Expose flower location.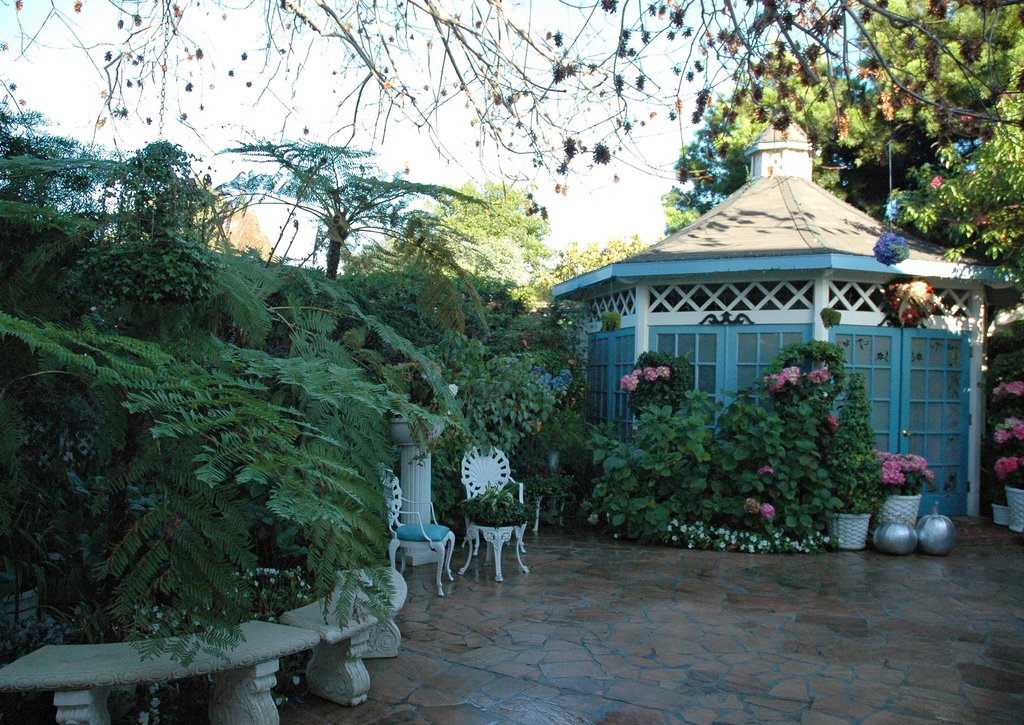
Exposed at left=806, top=368, right=829, bottom=384.
